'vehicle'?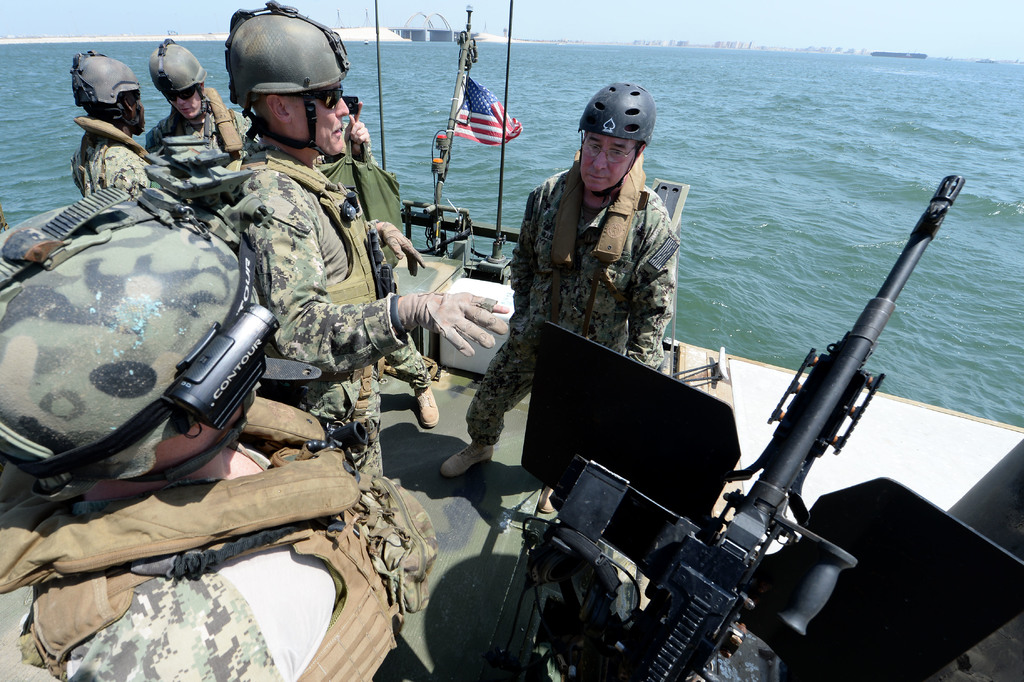
[0,0,1023,681]
